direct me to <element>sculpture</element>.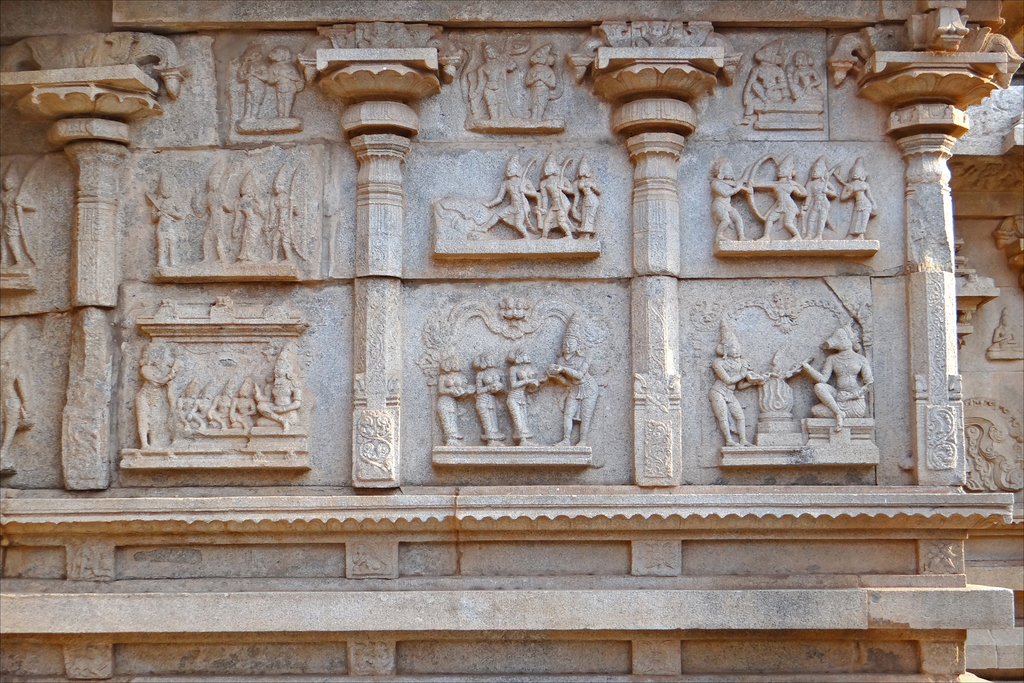
Direction: bbox=[189, 162, 234, 259].
